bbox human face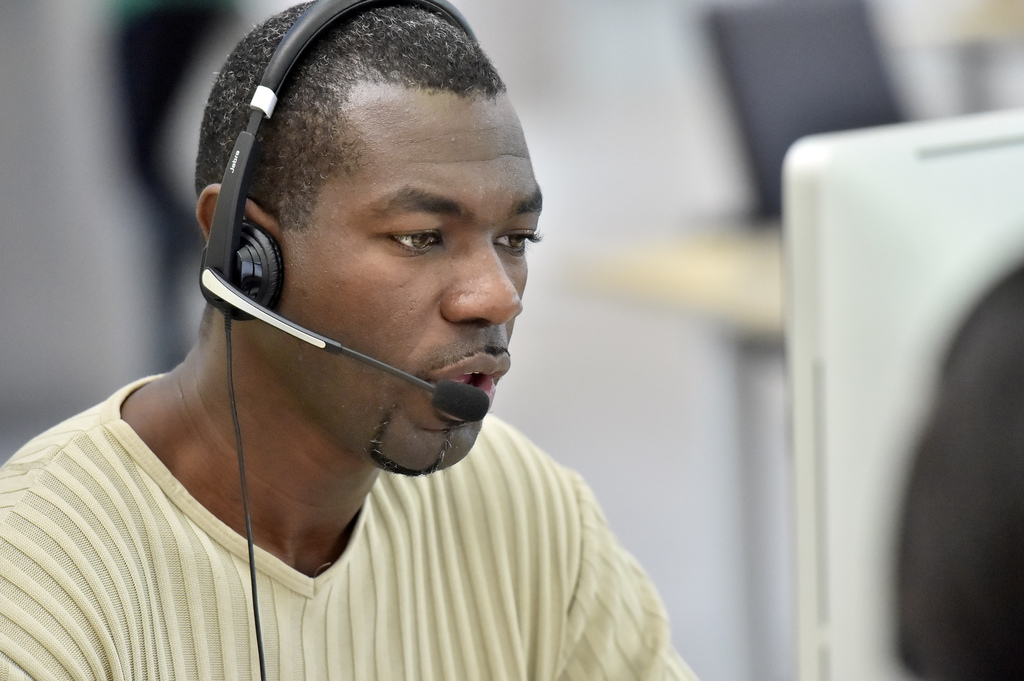
locate(255, 93, 543, 471)
